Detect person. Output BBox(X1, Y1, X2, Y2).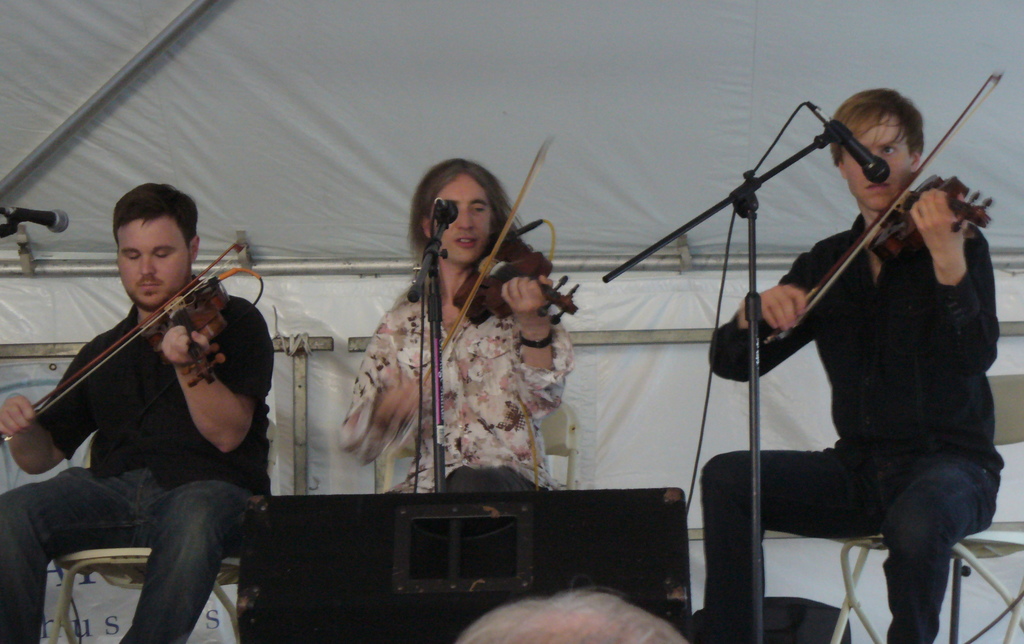
BBox(335, 158, 575, 496).
